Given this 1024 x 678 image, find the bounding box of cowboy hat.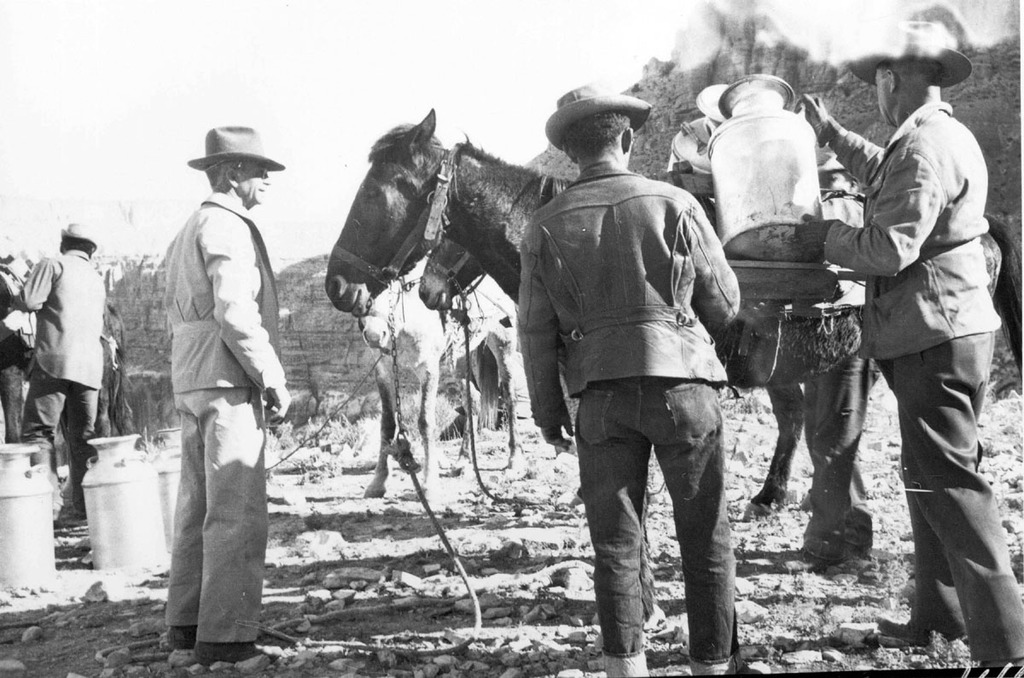
(544,81,658,130).
